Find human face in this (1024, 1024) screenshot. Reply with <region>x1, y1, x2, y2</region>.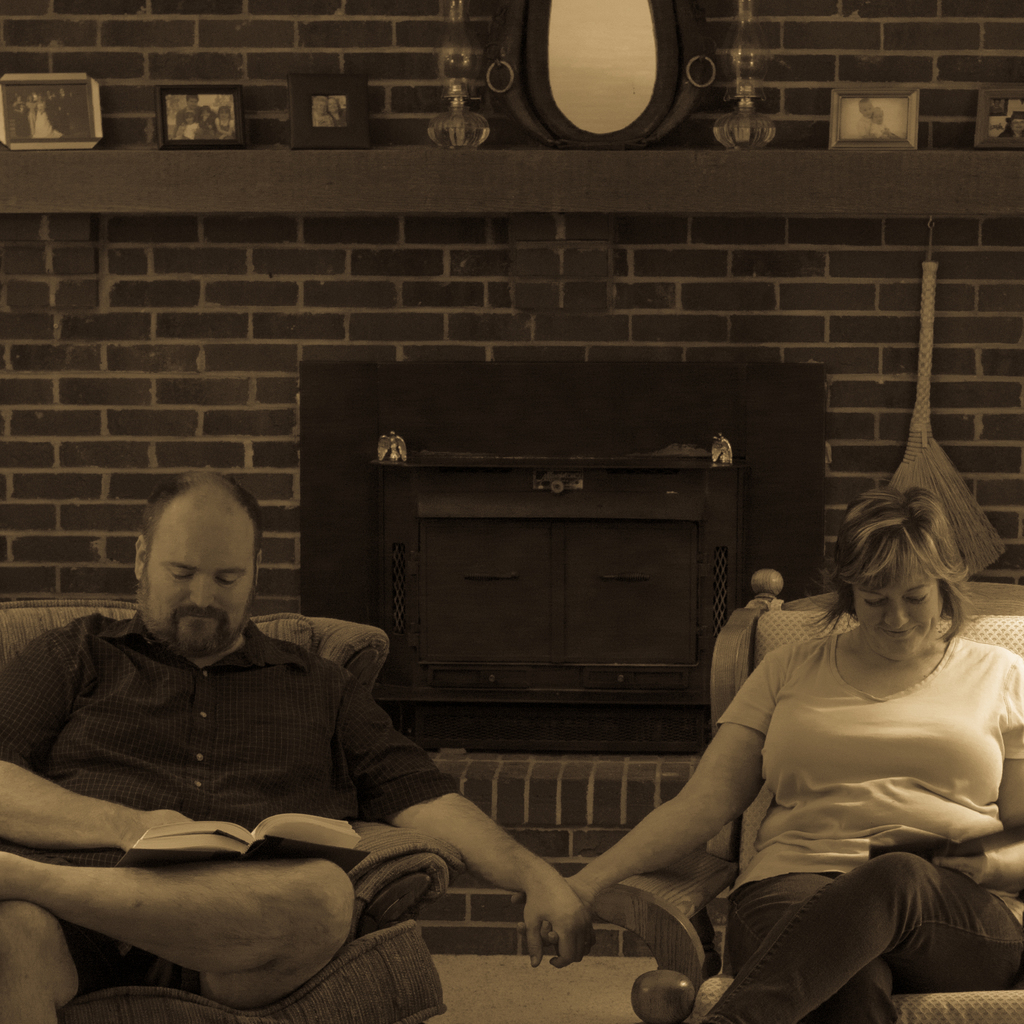
<region>316, 99, 328, 118</region>.
